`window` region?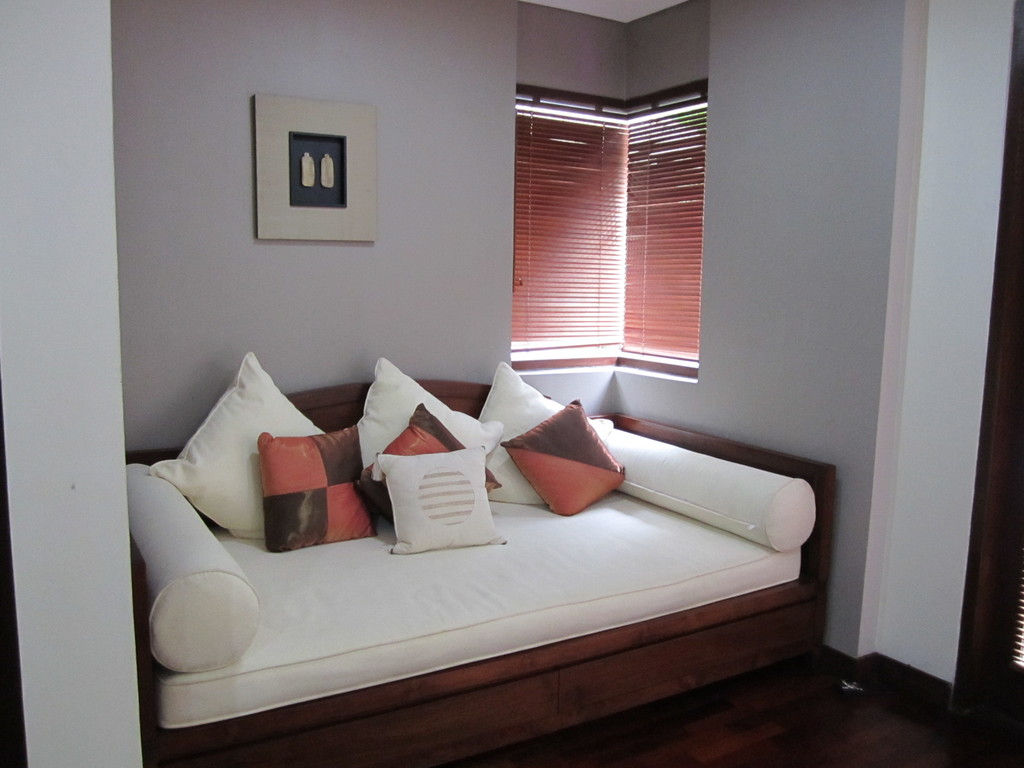
<bbox>506, 79, 710, 378</bbox>
